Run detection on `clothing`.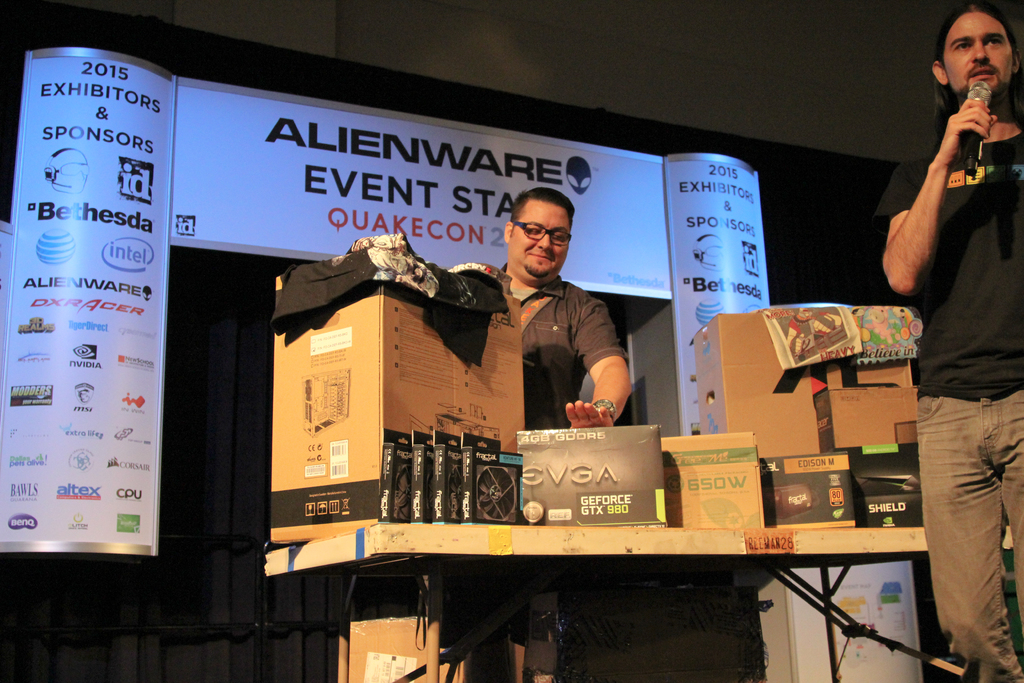
Result: {"left": 503, "top": 264, "right": 632, "bottom": 427}.
